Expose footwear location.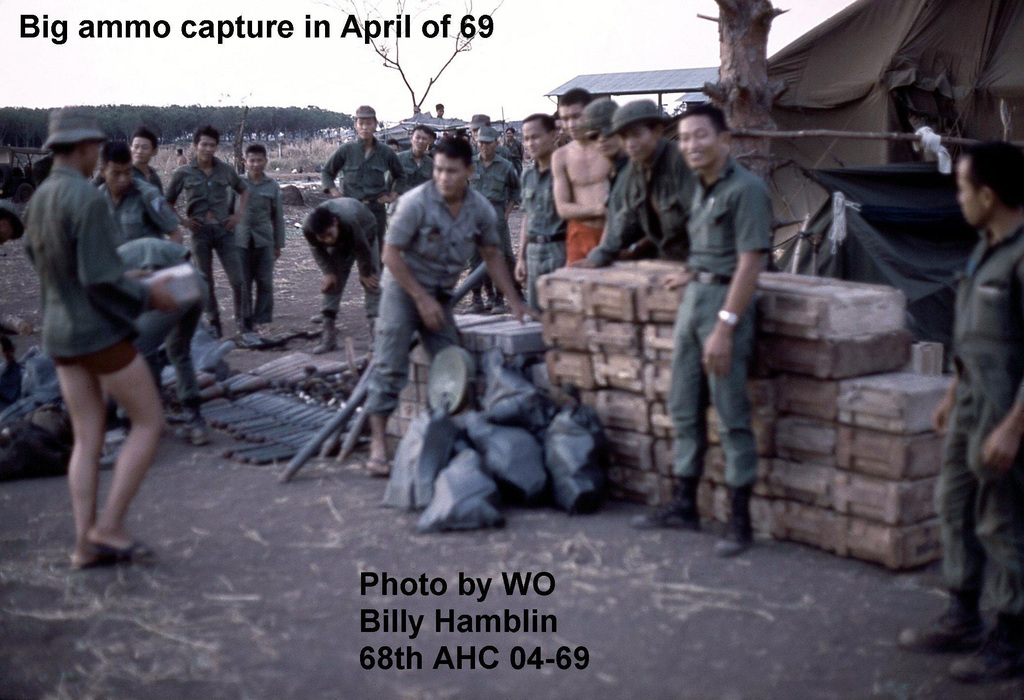
Exposed at {"x1": 908, "y1": 605, "x2": 993, "y2": 656}.
